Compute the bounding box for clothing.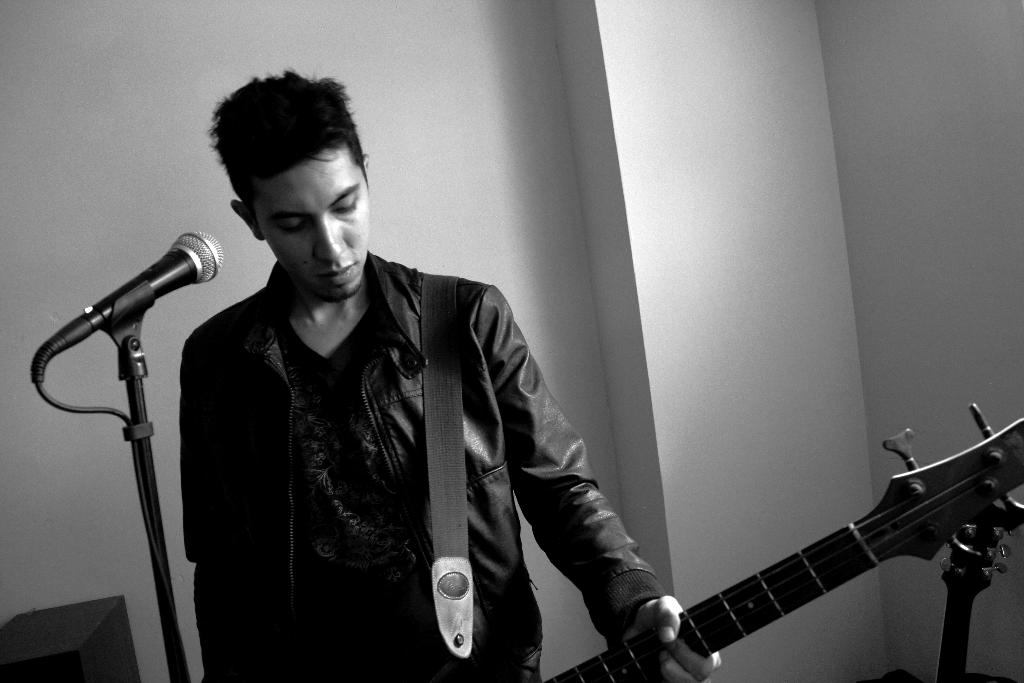
rect(176, 245, 660, 682).
